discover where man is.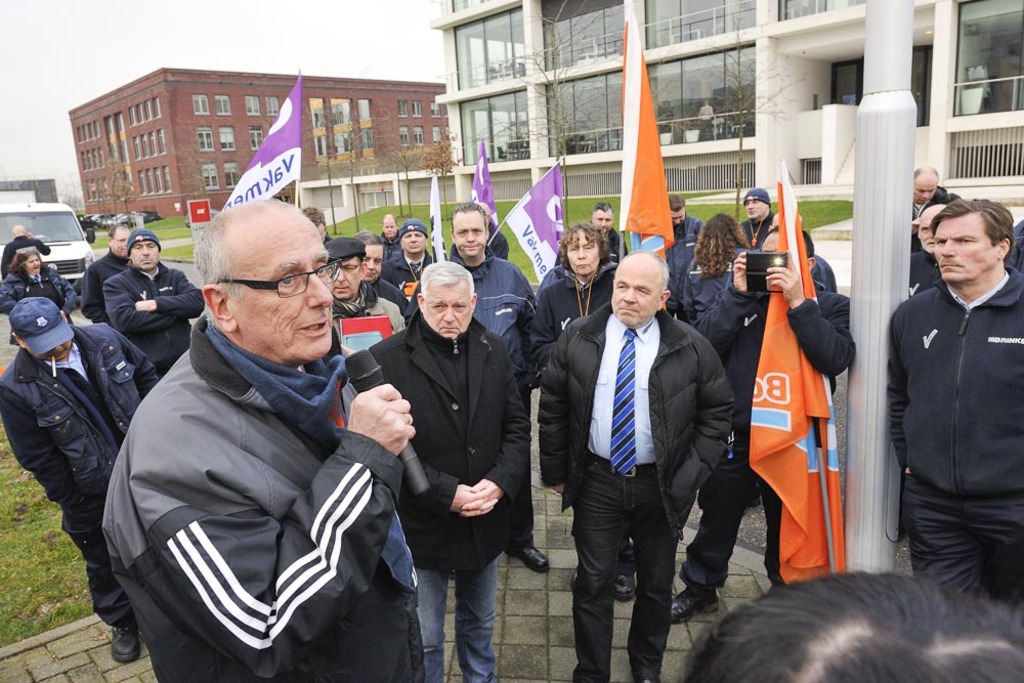
Discovered at [x1=664, y1=194, x2=703, y2=323].
